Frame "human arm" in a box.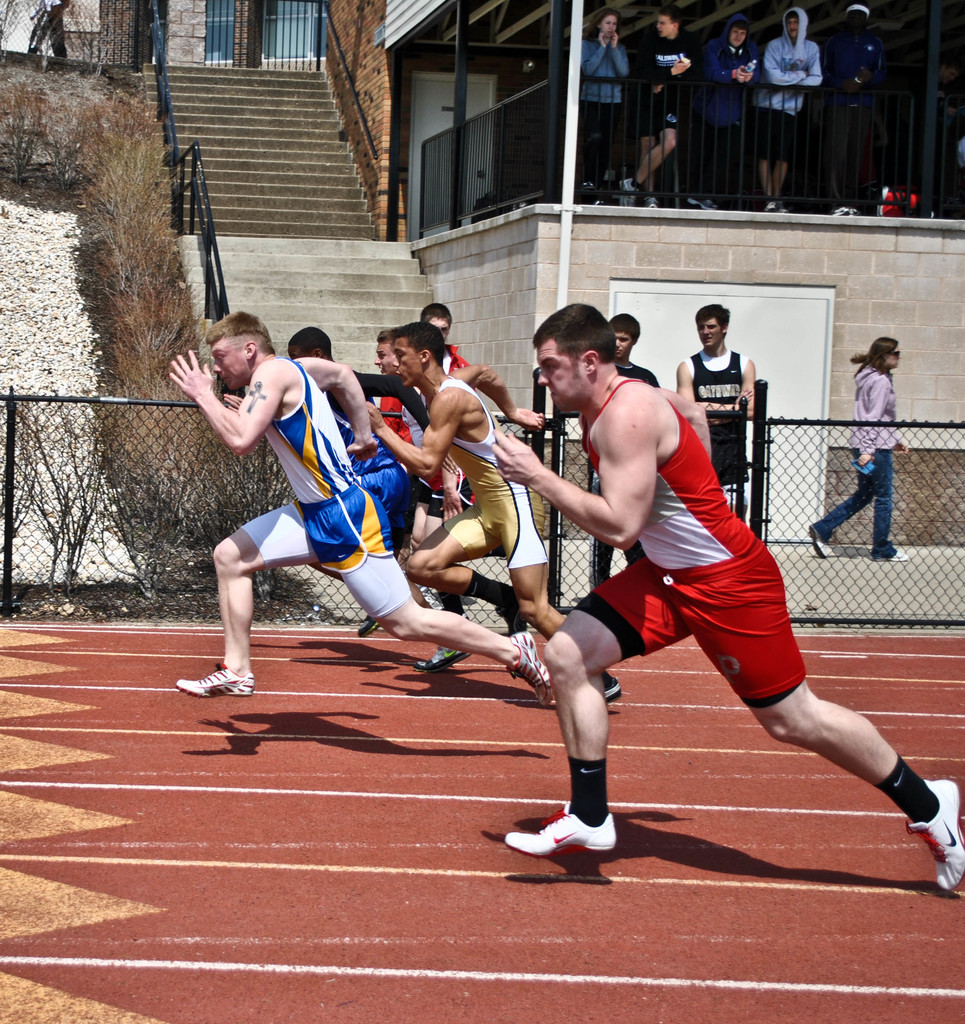
bbox=(698, 37, 751, 88).
